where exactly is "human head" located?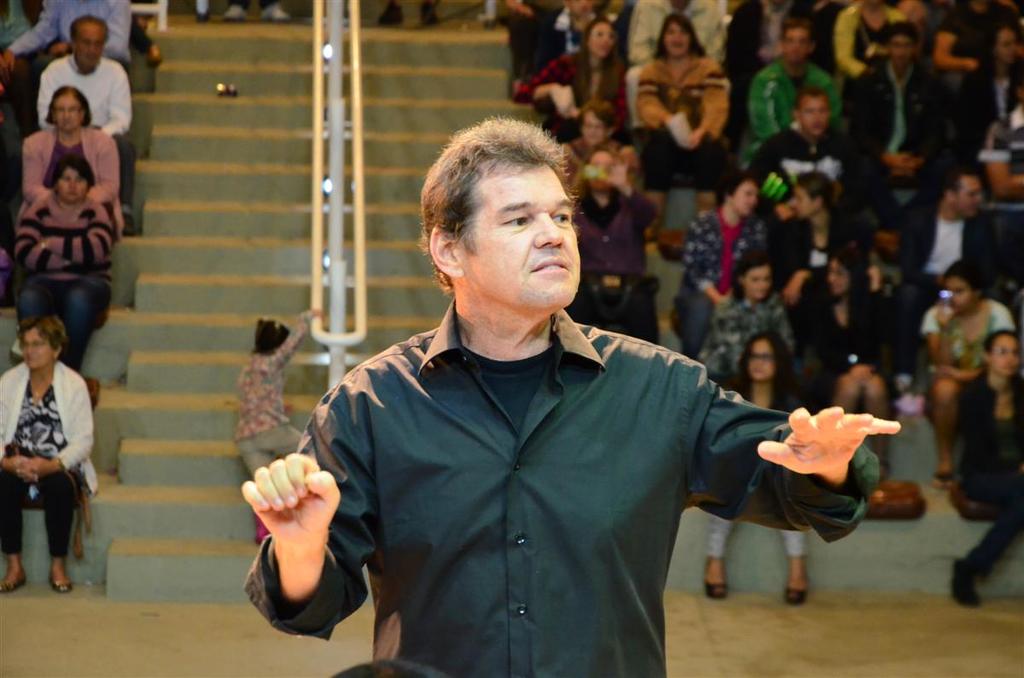
Its bounding box is BBox(736, 254, 773, 301).
